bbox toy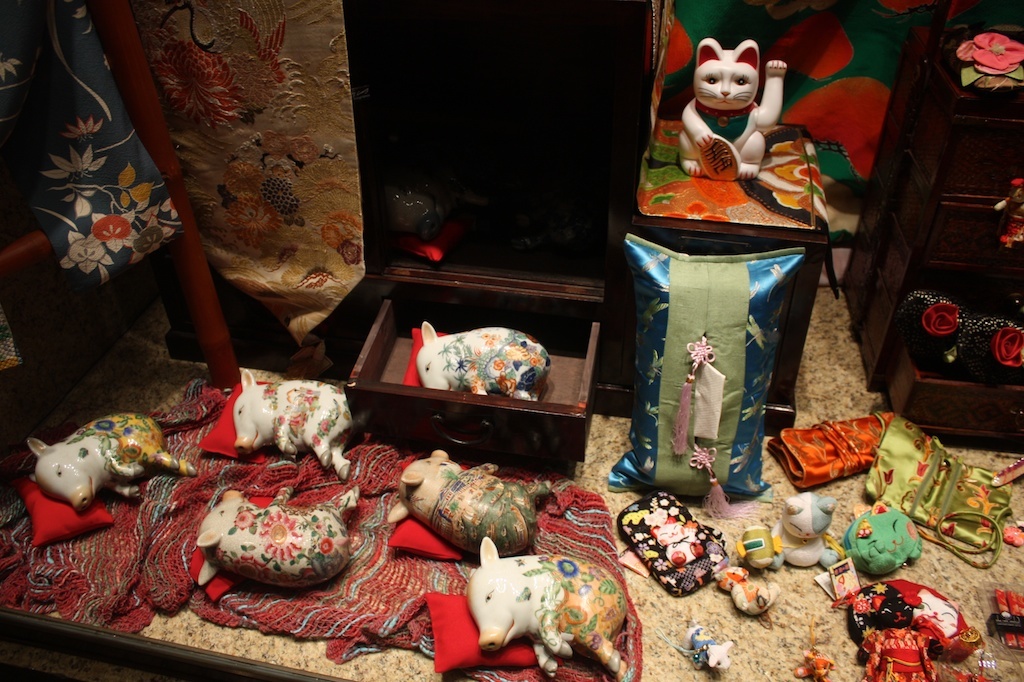
<bbox>380, 450, 537, 556</bbox>
